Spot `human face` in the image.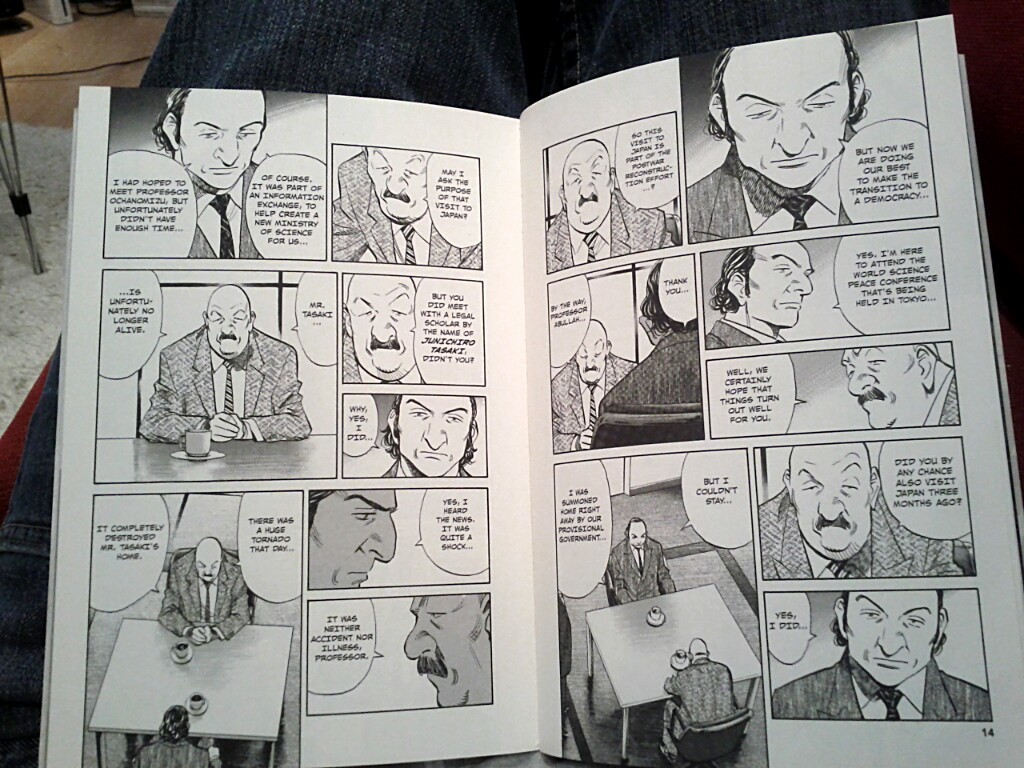
`human face` found at <bbox>747, 244, 809, 323</bbox>.
